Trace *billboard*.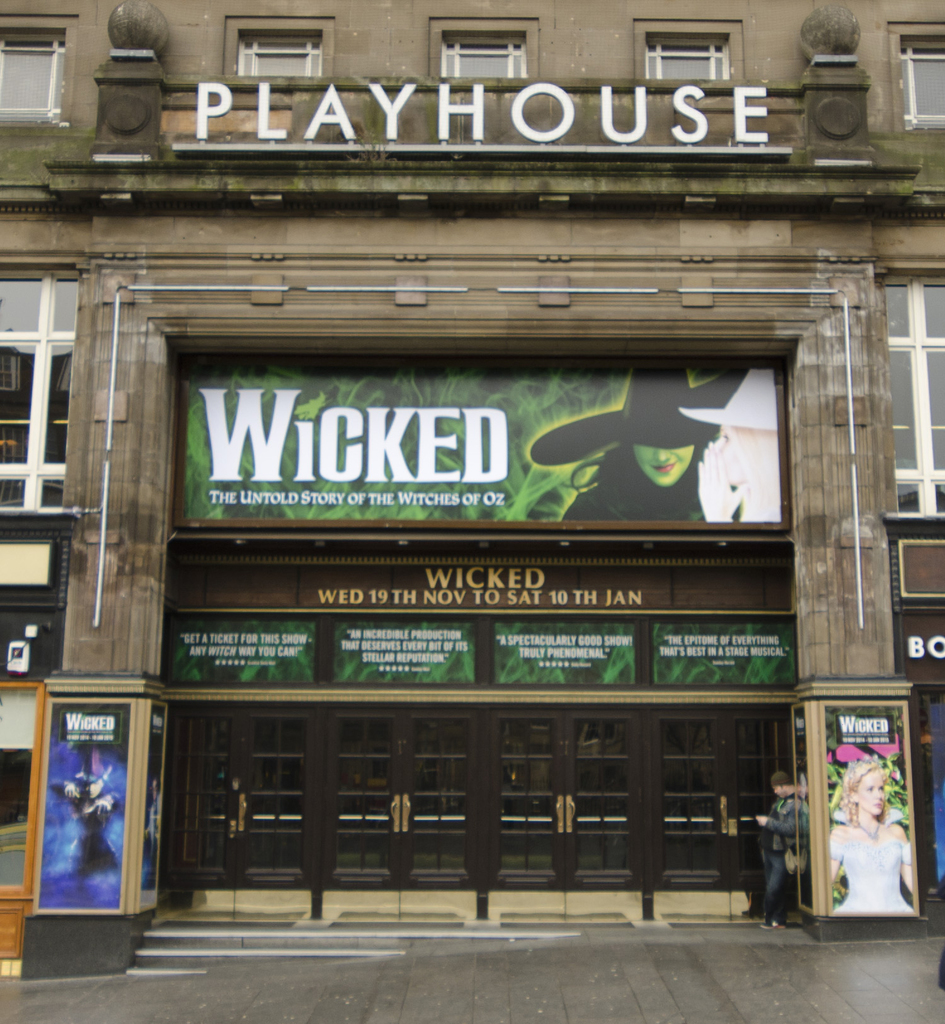
Traced to locate(328, 622, 461, 682).
